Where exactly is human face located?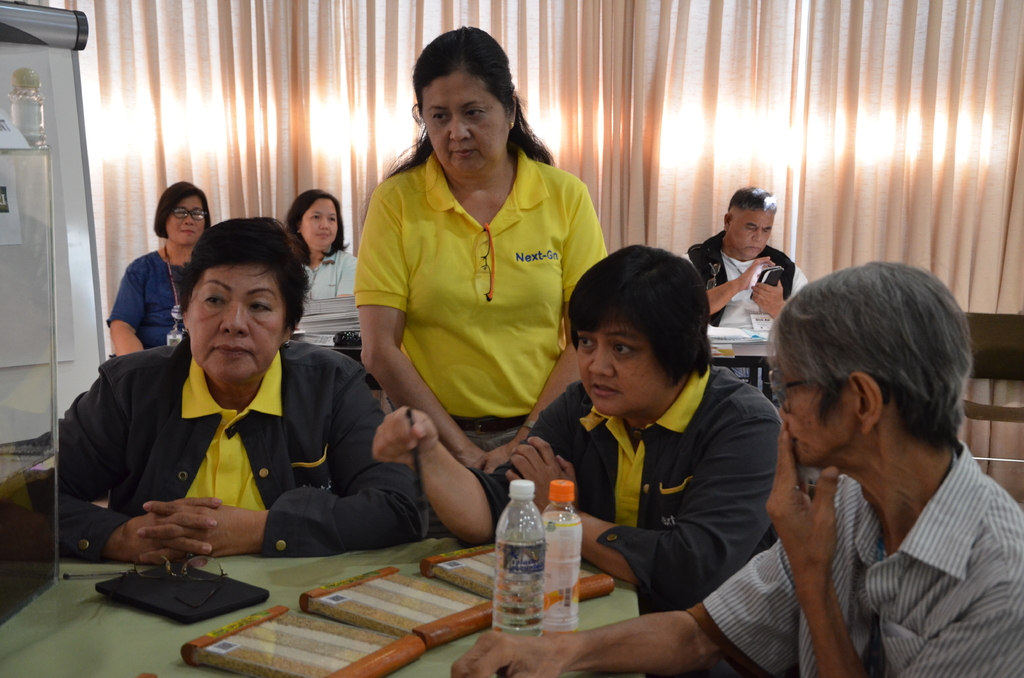
Its bounding box is crop(298, 197, 336, 249).
